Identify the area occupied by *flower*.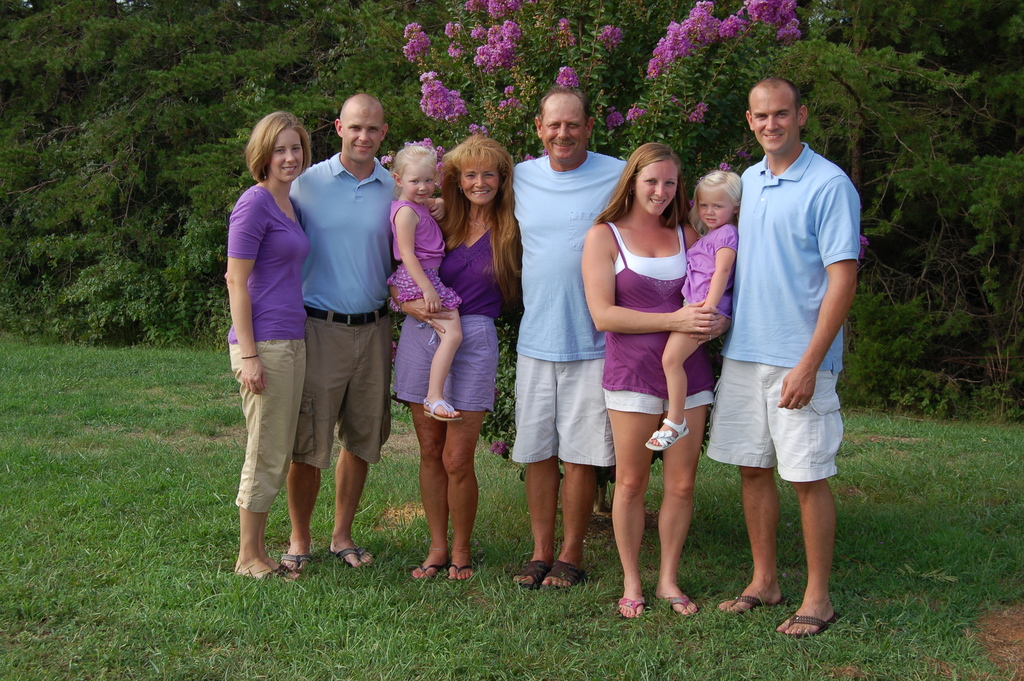
Area: 692, 99, 708, 120.
